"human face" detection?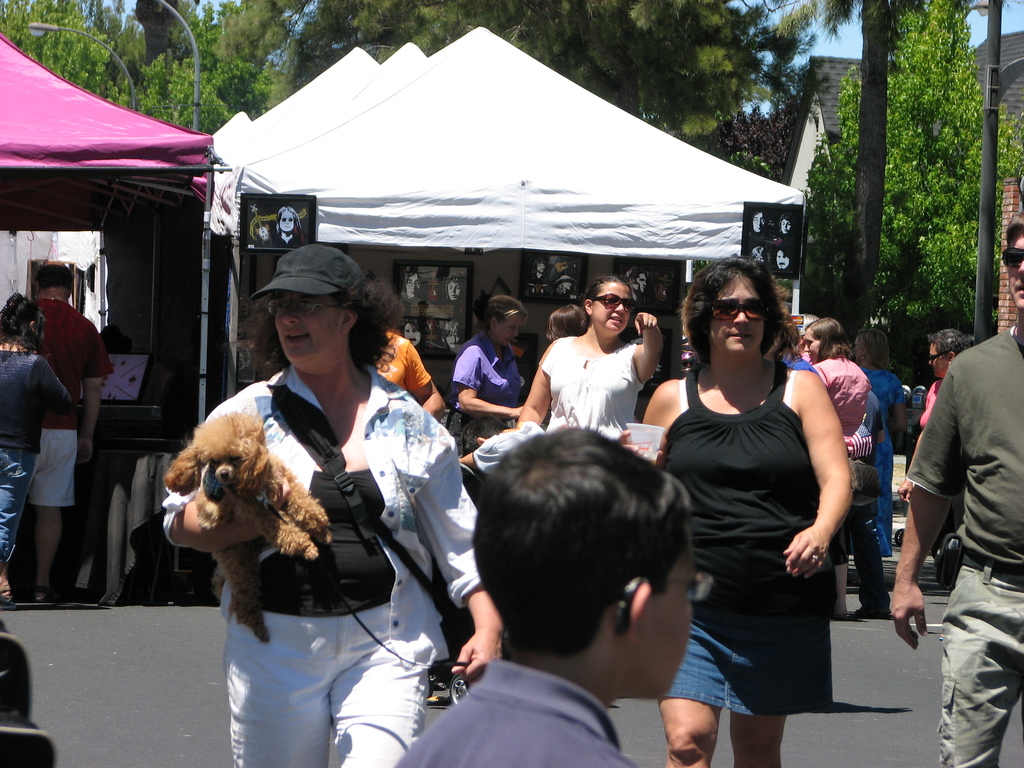
[left=272, top=289, right=337, bottom=367]
